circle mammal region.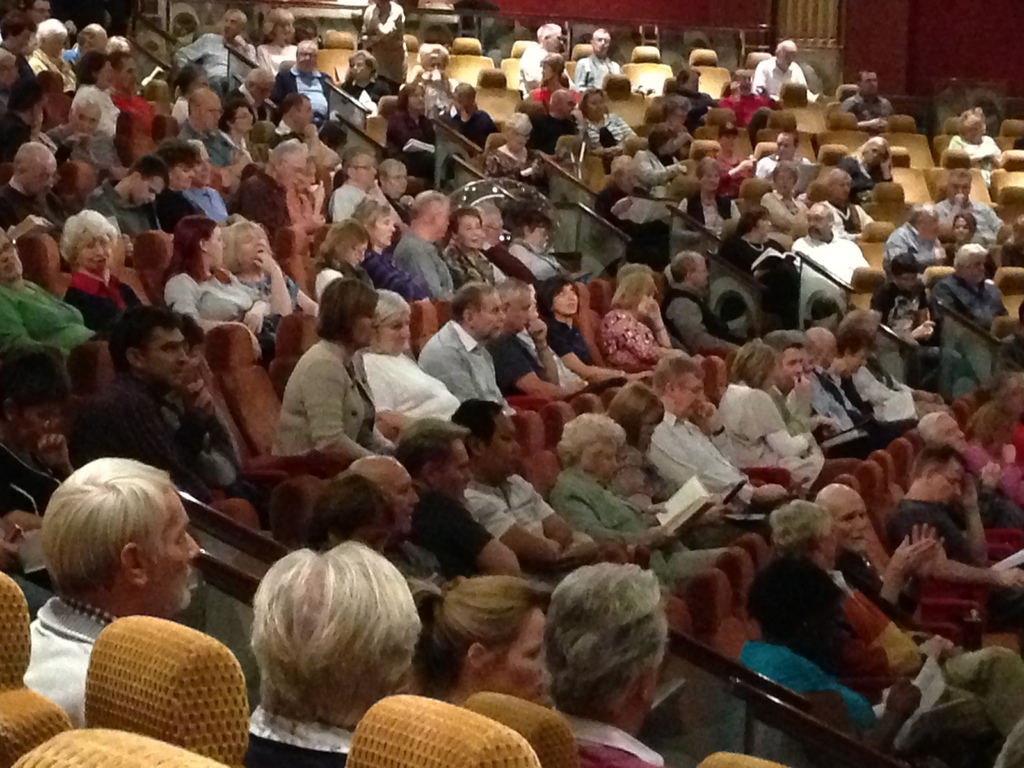
Region: bbox=(28, 456, 201, 728).
